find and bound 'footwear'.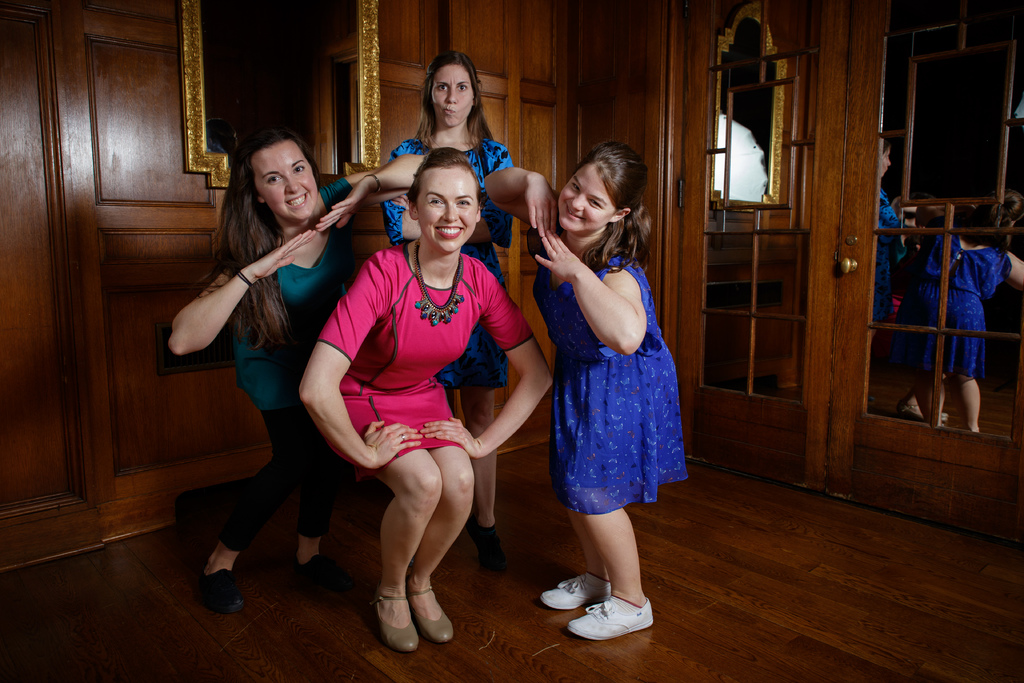
Bound: 283,553,327,570.
